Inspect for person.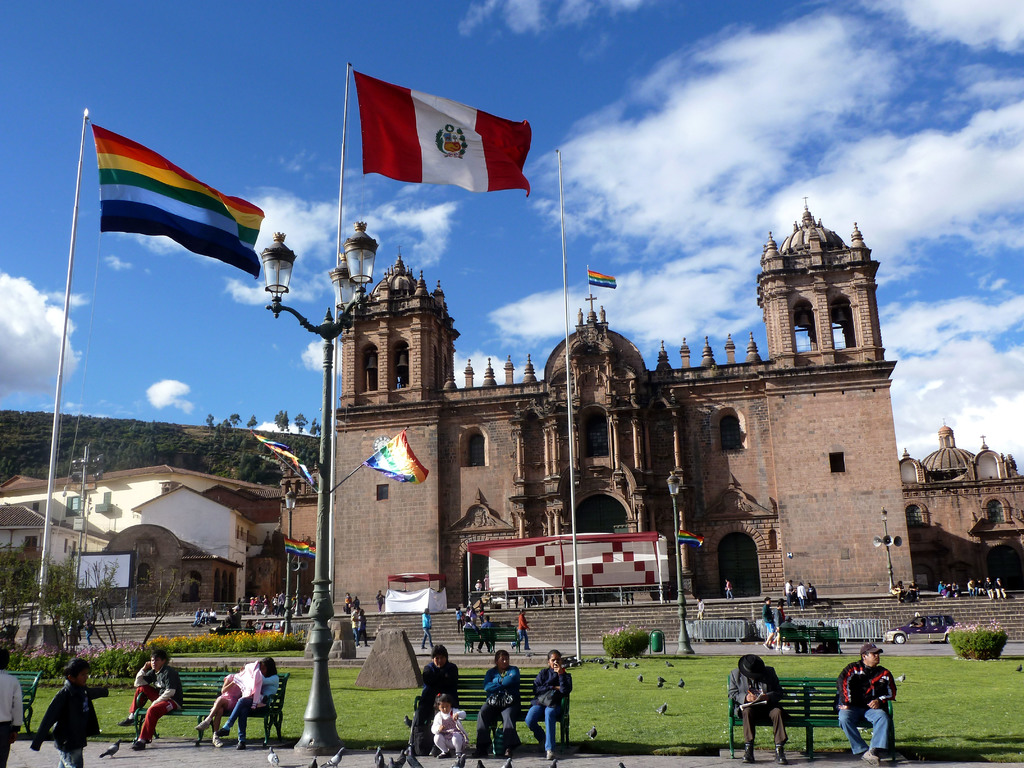
Inspection: left=192, top=664, right=262, bottom=745.
